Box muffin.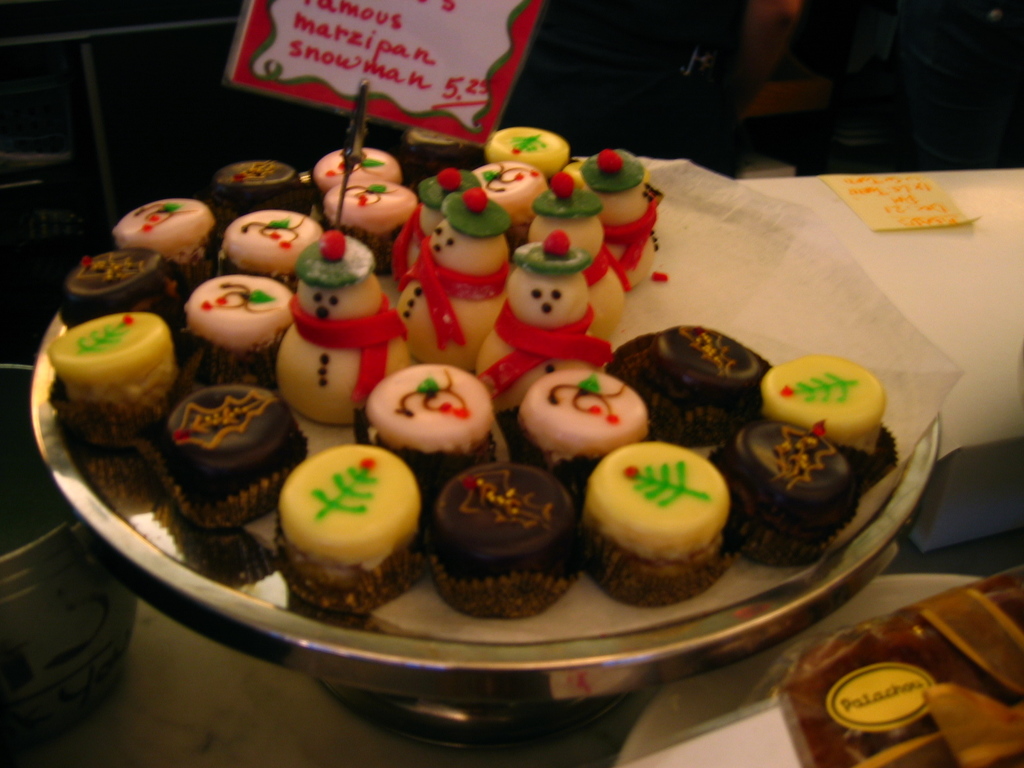
<box>506,366,649,502</box>.
